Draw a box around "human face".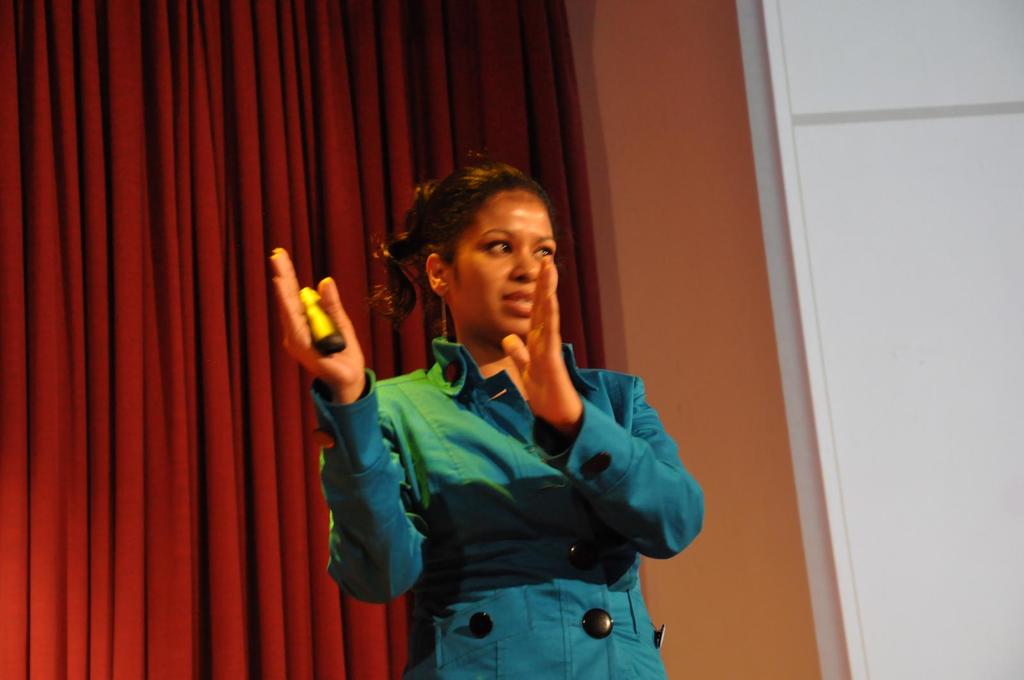
select_region(448, 187, 563, 334).
